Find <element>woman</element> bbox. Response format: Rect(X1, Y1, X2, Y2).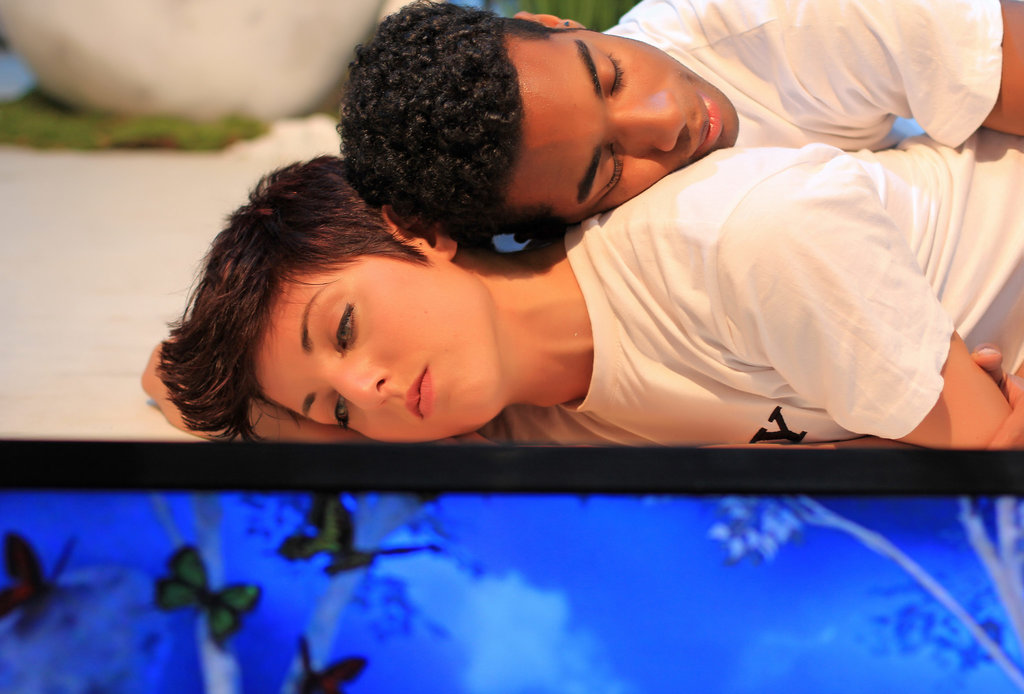
Rect(169, 54, 943, 507).
